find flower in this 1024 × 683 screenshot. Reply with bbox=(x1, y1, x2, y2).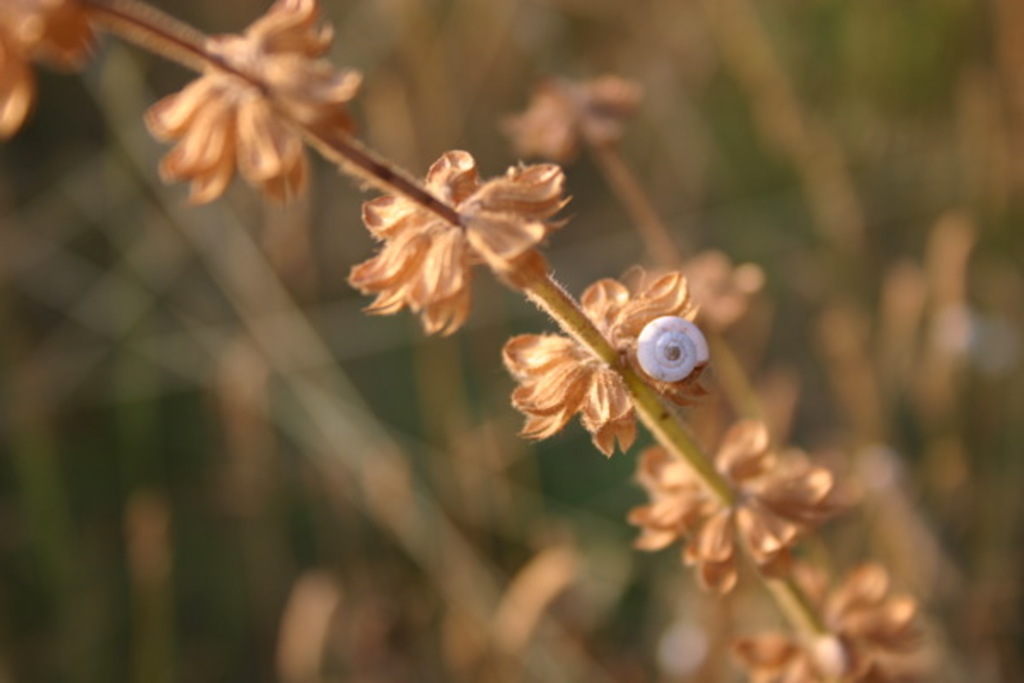
bbox=(502, 273, 700, 454).
